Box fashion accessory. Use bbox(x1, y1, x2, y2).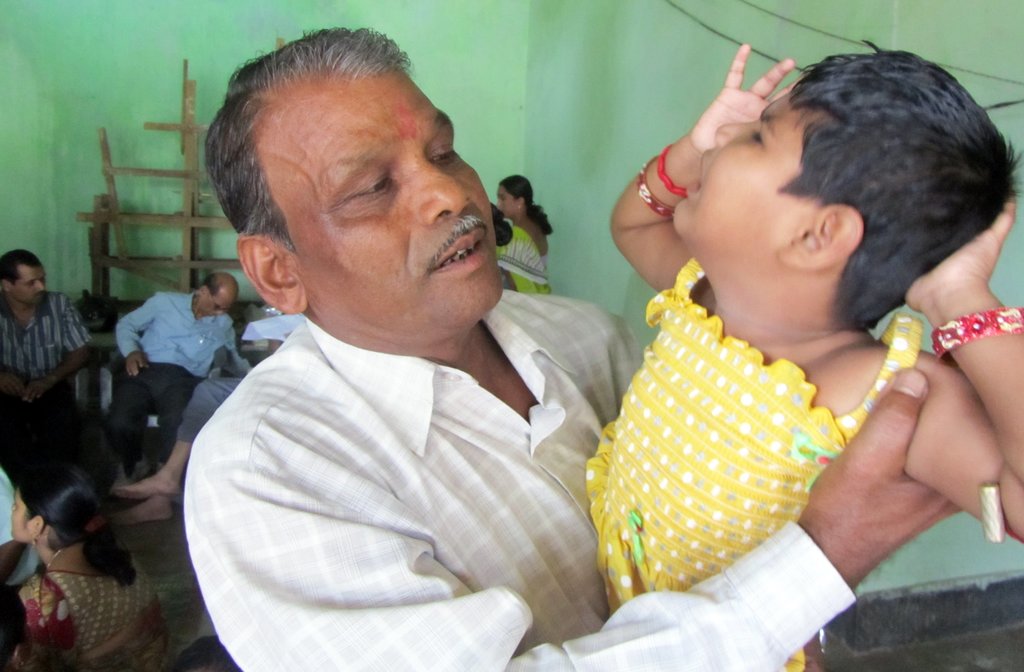
bbox(654, 145, 685, 197).
